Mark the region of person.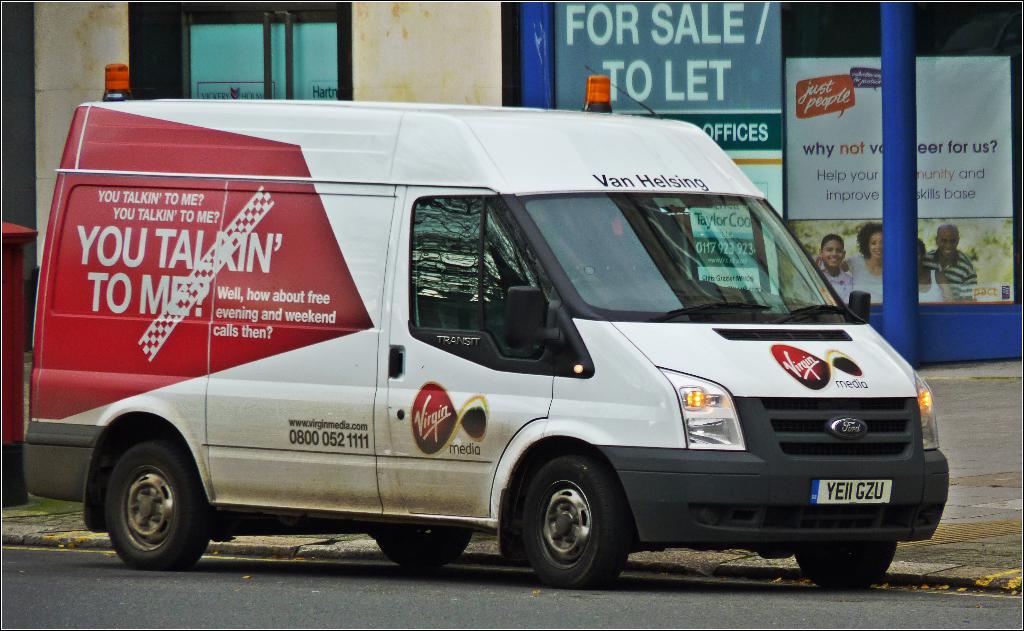
Region: select_region(817, 232, 852, 306).
